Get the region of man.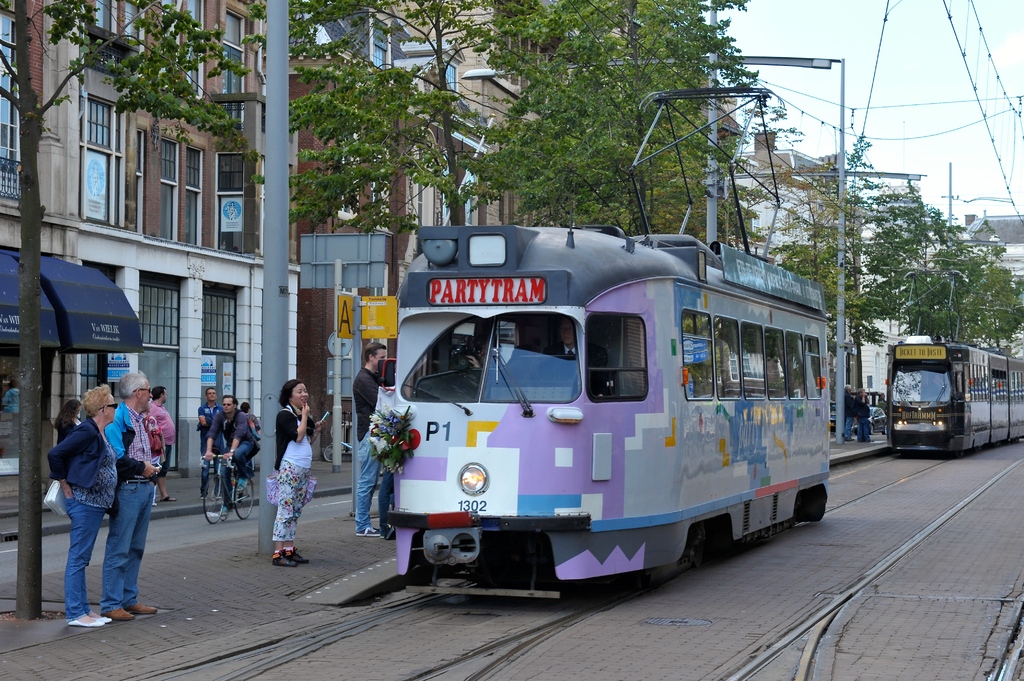
{"left": 102, "top": 373, "right": 157, "bottom": 621}.
